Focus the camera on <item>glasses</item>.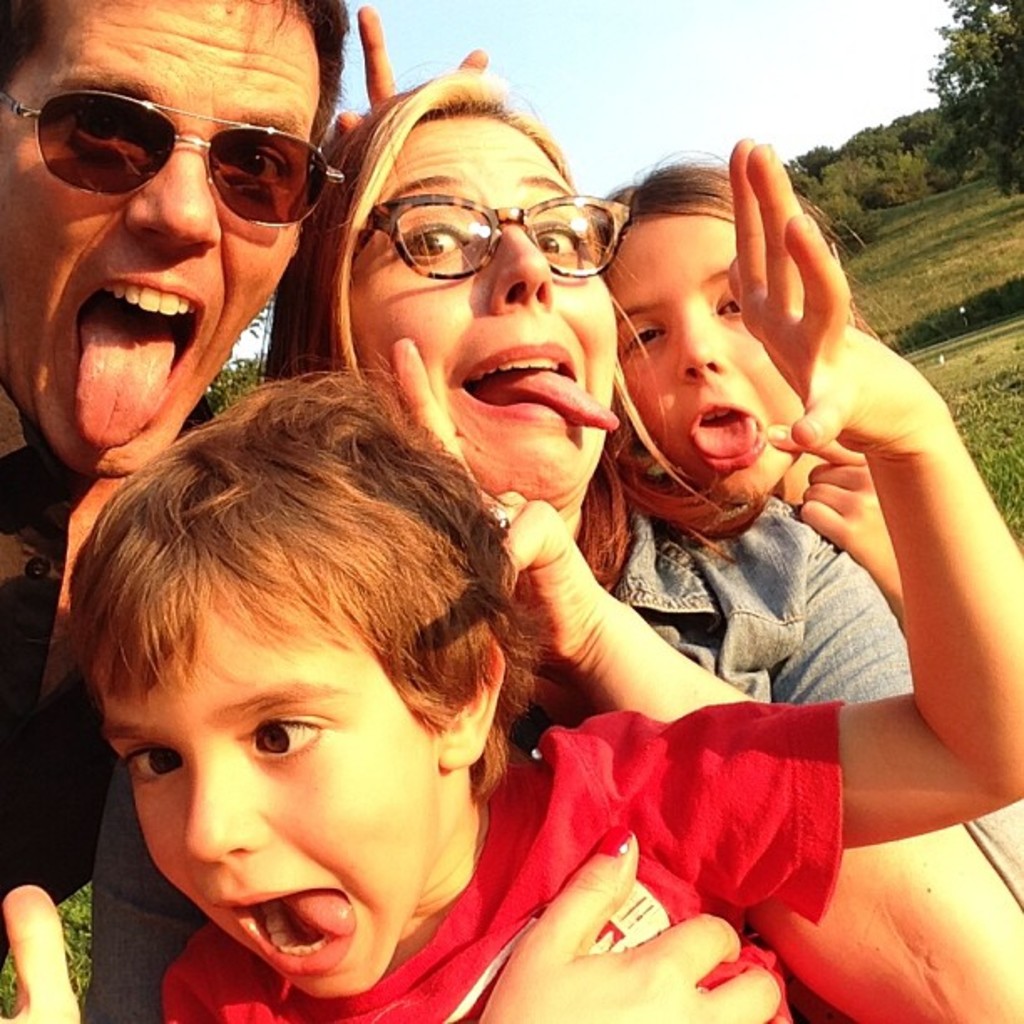
Focus region: (left=336, top=171, right=632, bottom=293).
